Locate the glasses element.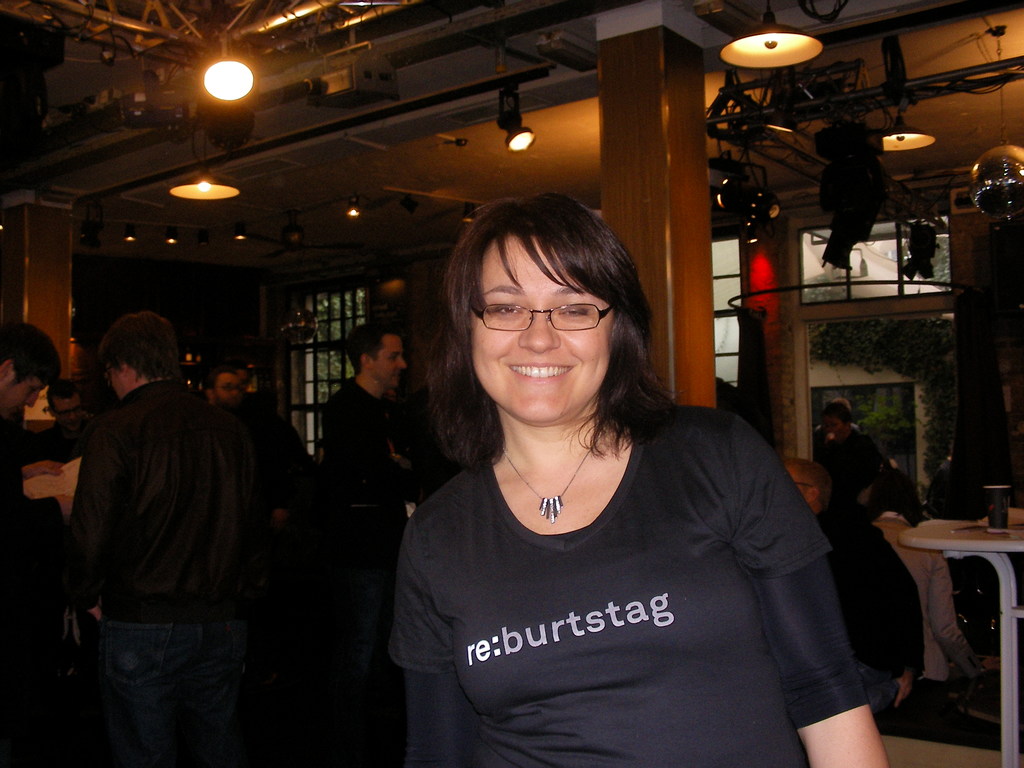
Element bbox: [465, 294, 623, 347].
